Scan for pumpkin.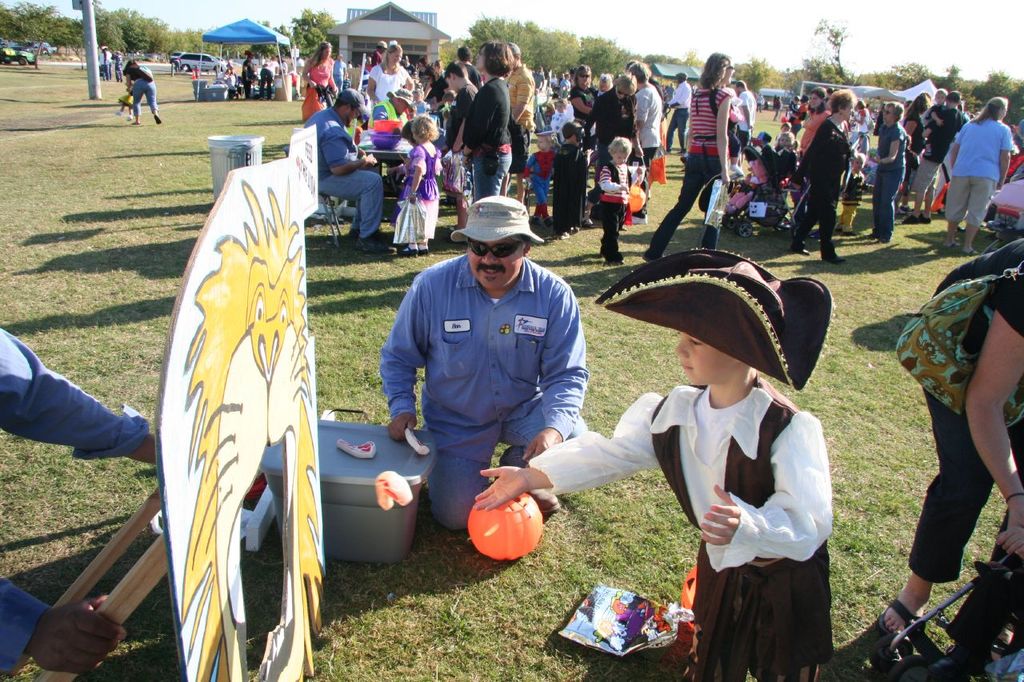
Scan result: bbox=[466, 489, 541, 562].
